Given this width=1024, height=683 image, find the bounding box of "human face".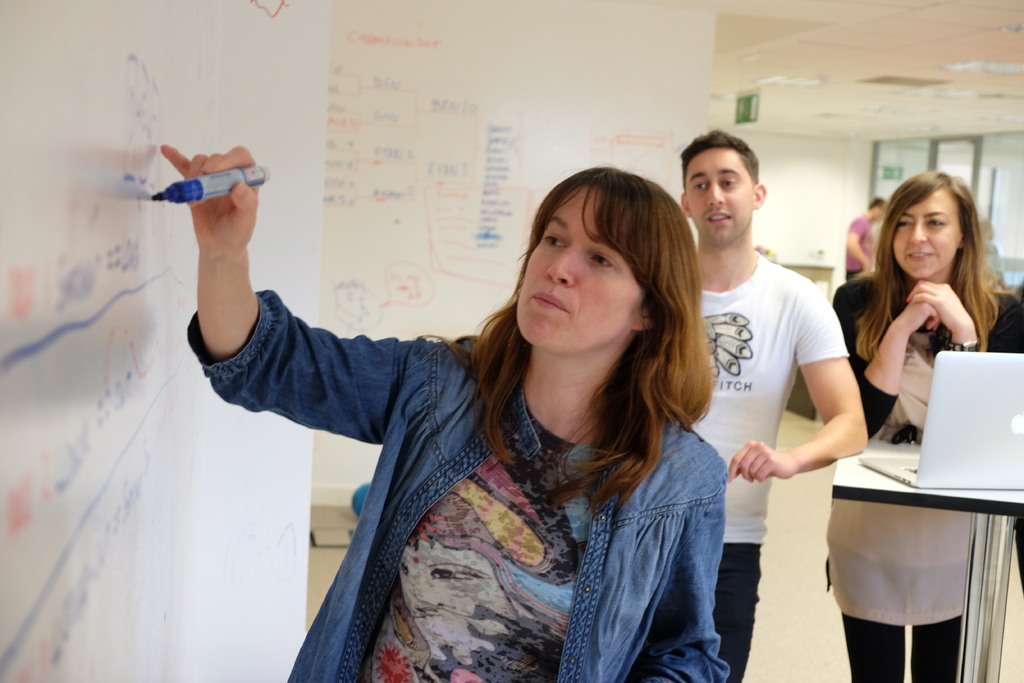
left=680, top=145, right=751, bottom=240.
